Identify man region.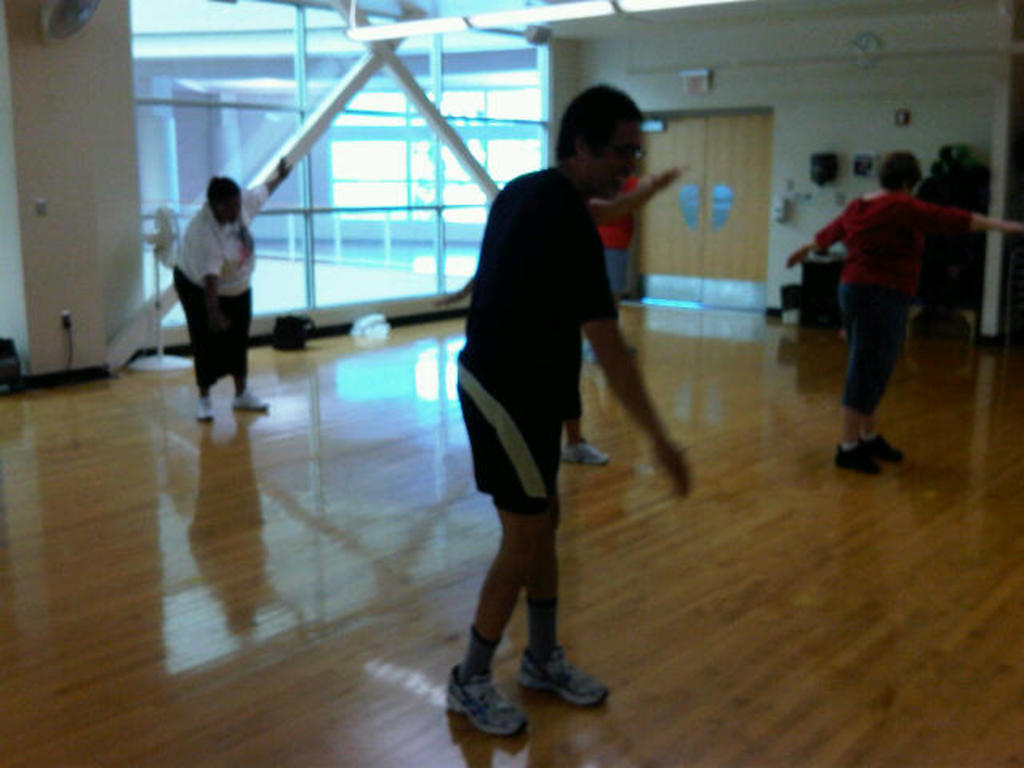
Region: [left=442, top=80, right=685, bottom=717].
